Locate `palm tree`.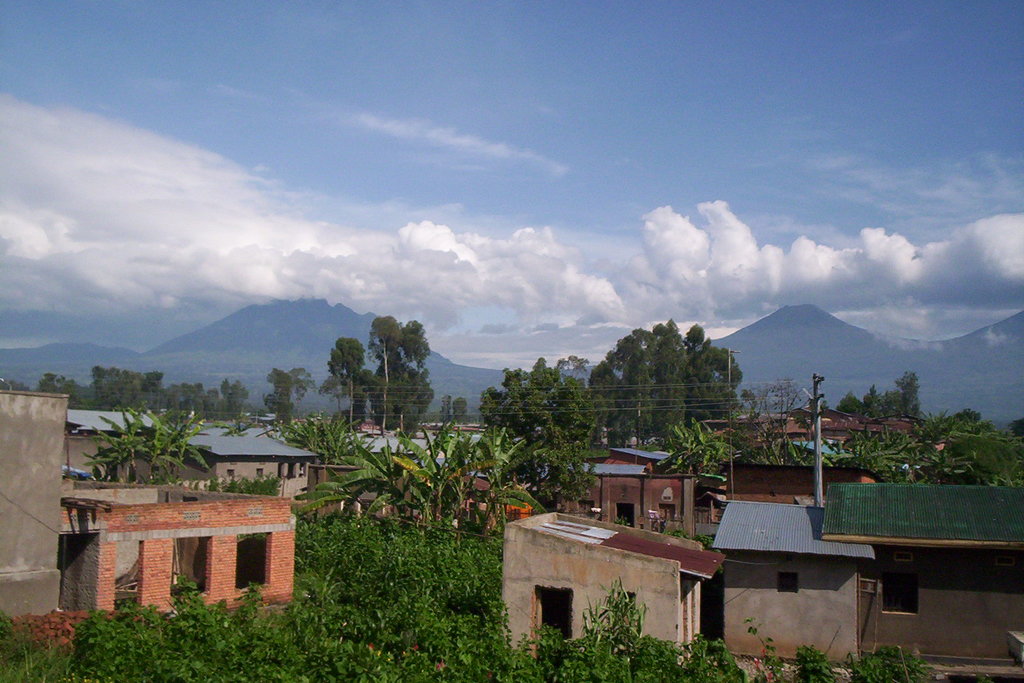
Bounding box: (left=275, top=409, right=375, bottom=479).
